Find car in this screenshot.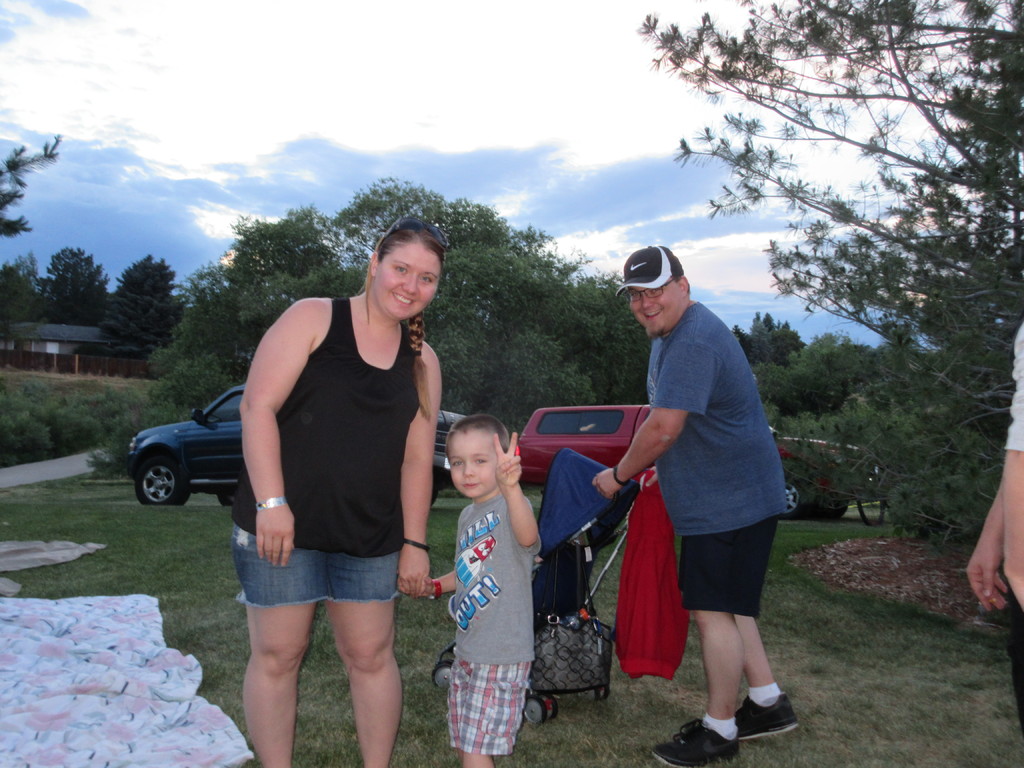
The bounding box for car is (x1=125, y1=378, x2=469, y2=508).
